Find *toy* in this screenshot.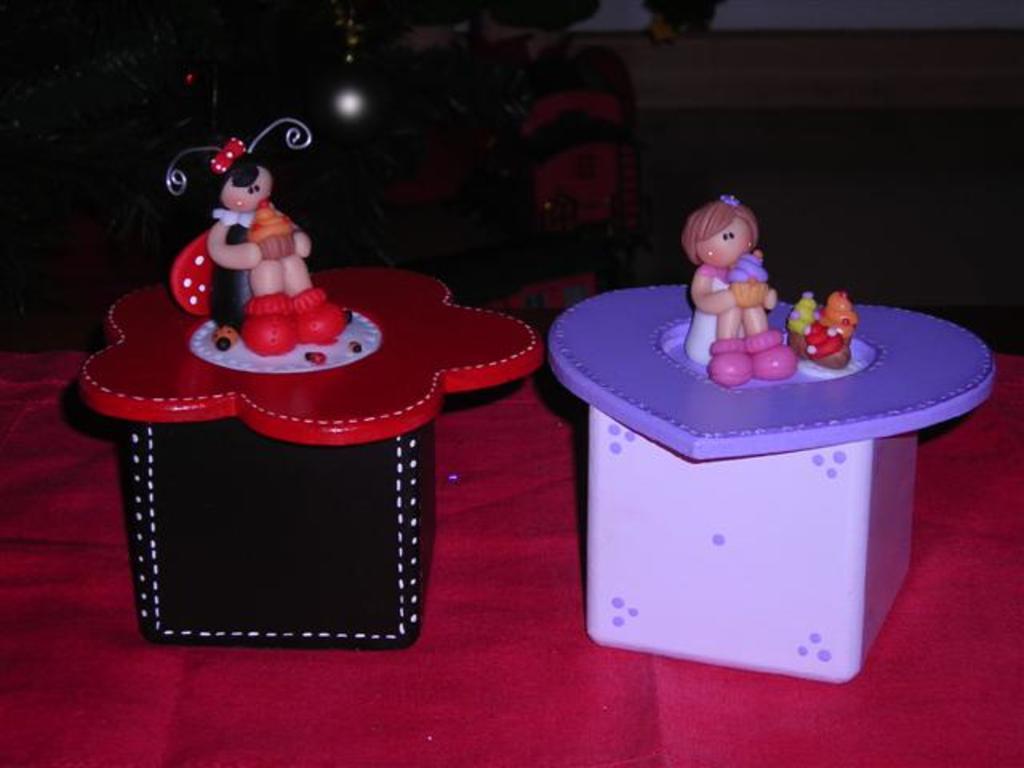
The bounding box for *toy* is <region>170, 120, 354, 358</region>.
